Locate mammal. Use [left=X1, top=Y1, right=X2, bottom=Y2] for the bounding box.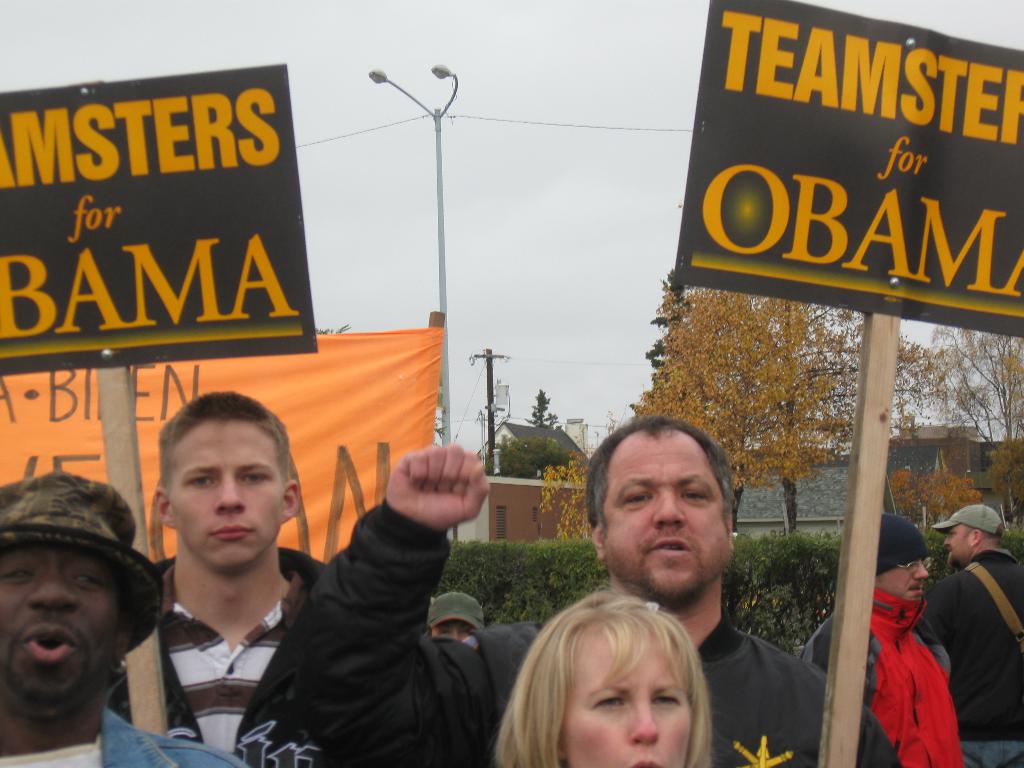
[left=232, top=414, right=902, bottom=764].
